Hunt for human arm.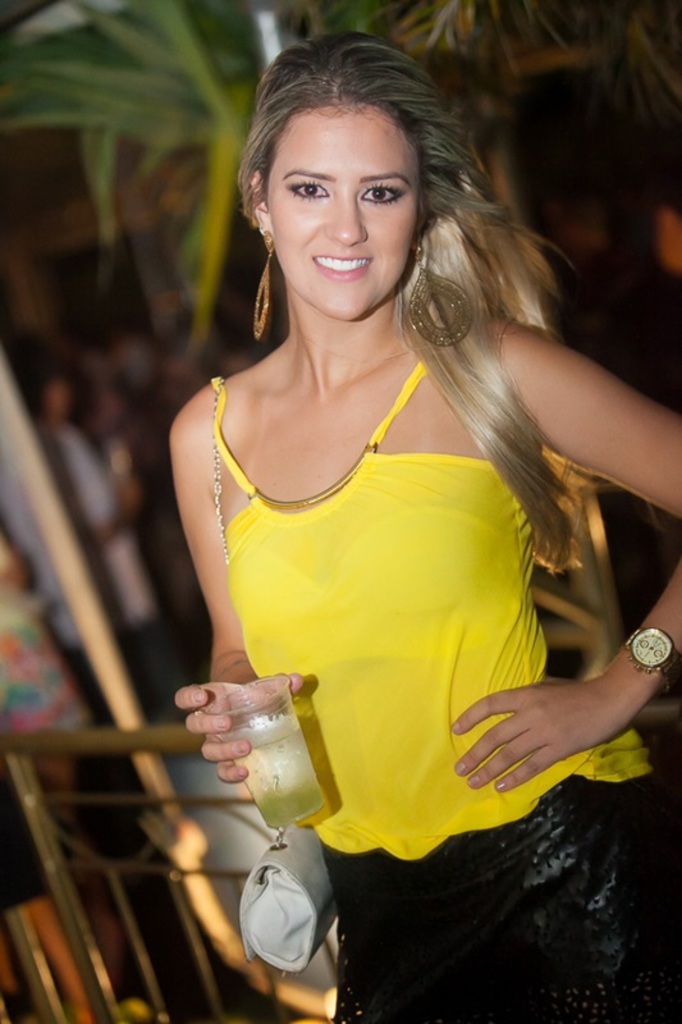
Hunted down at [159, 465, 271, 687].
